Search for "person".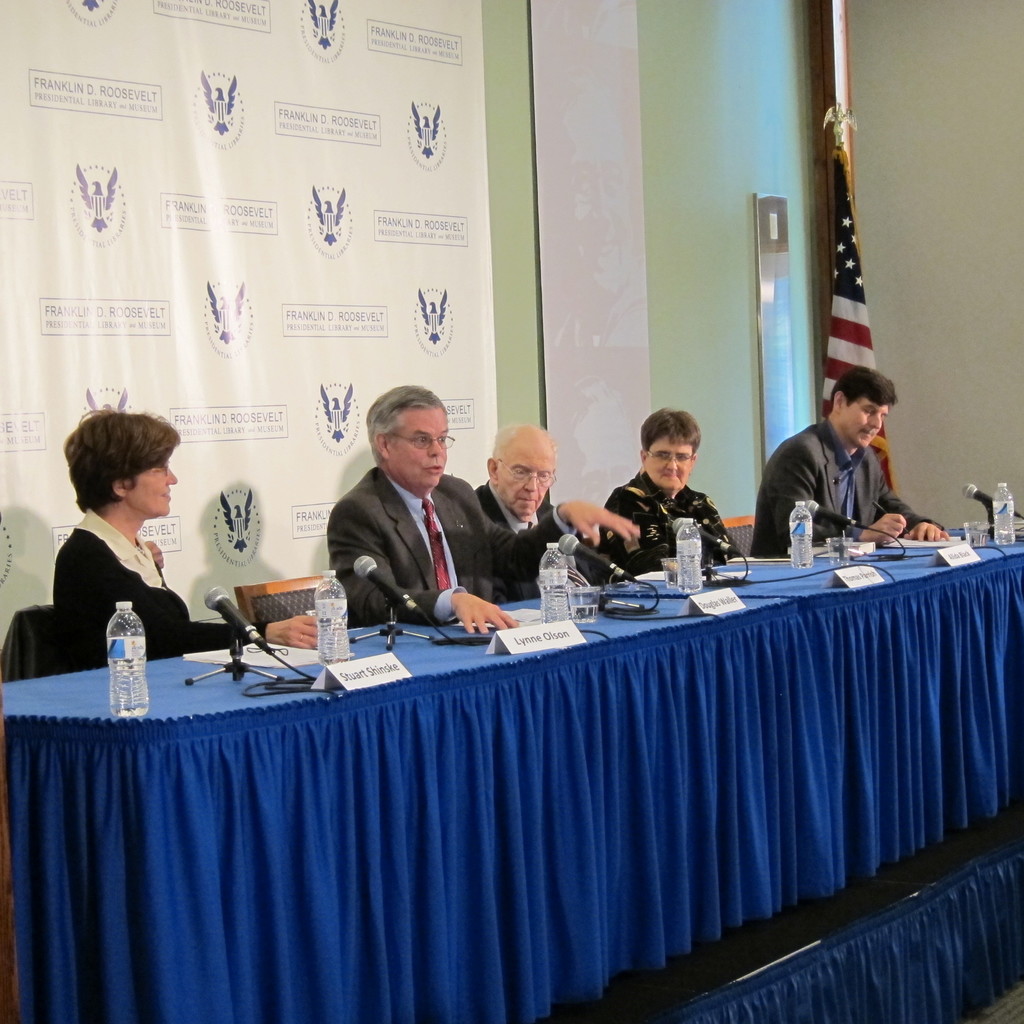
Found at box(749, 360, 940, 550).
